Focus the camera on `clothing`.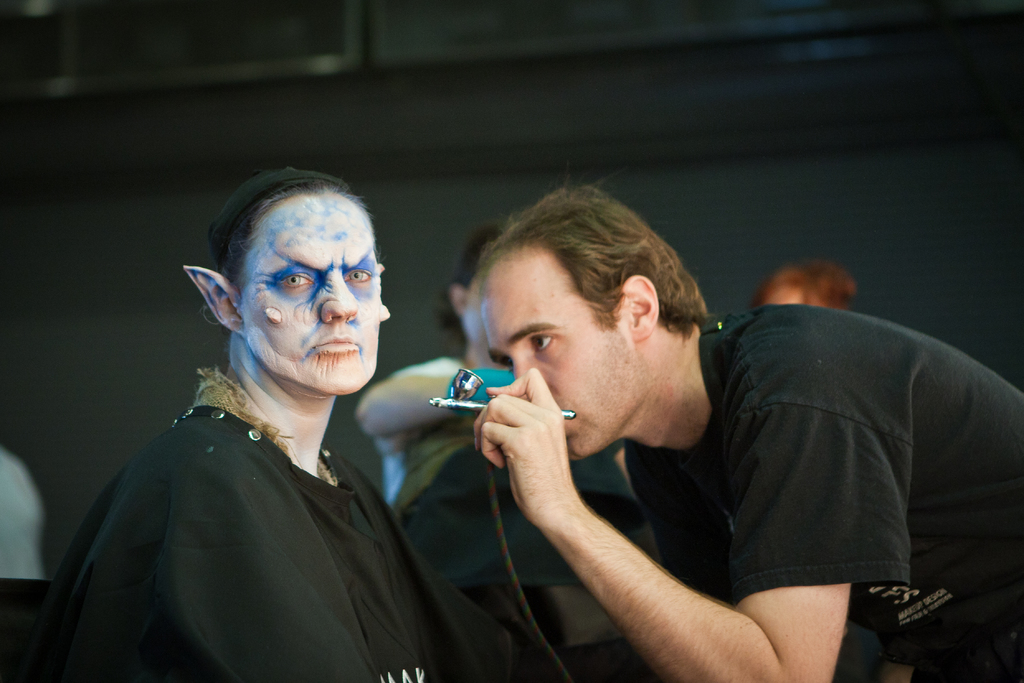
Focus region: bbox=[63, 314, 479, 682].
